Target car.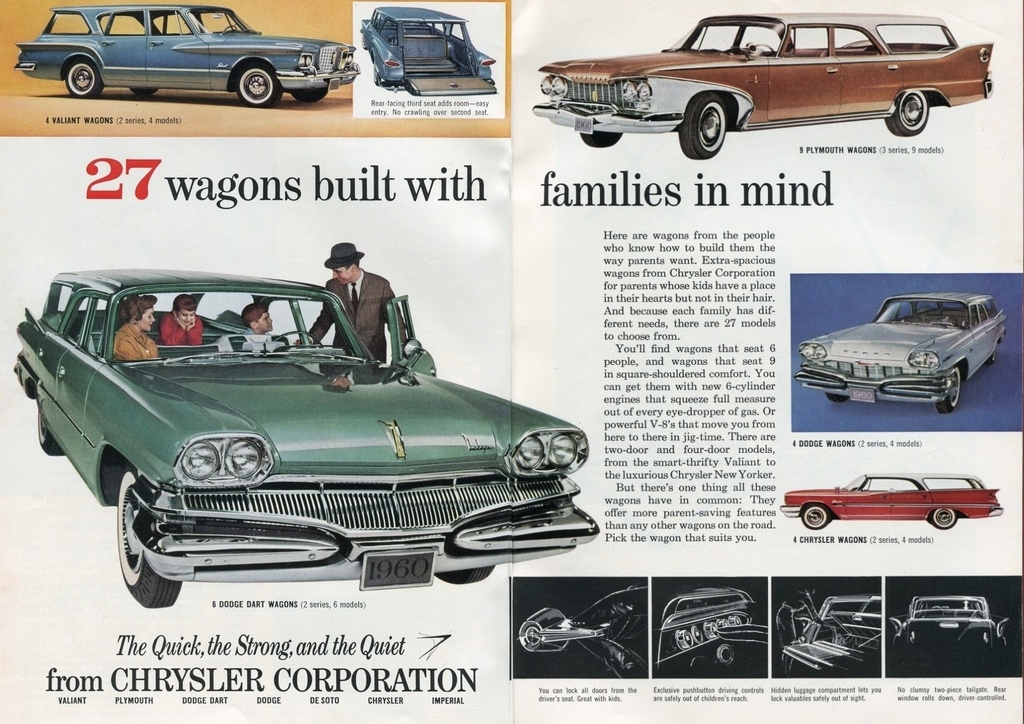
Target region: region(780, 592, 883, 674).
